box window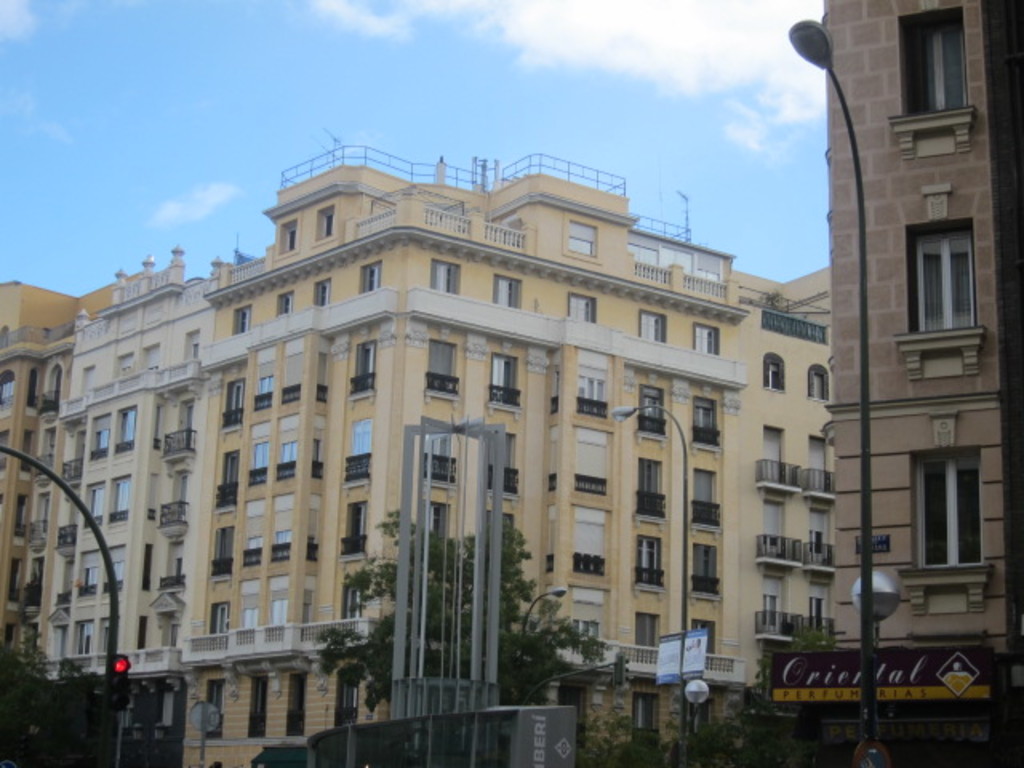
(left=568, top=218, right=595, bottom=254)
